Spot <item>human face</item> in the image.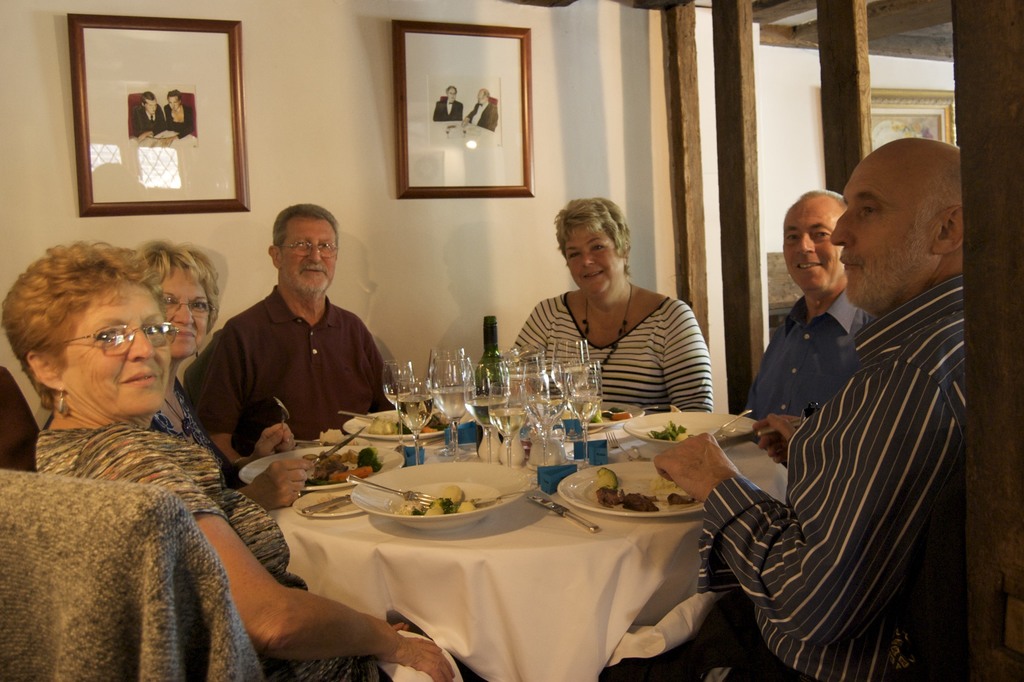
<item>human face</item> found at bbox=[168, 94, 177, 110].
